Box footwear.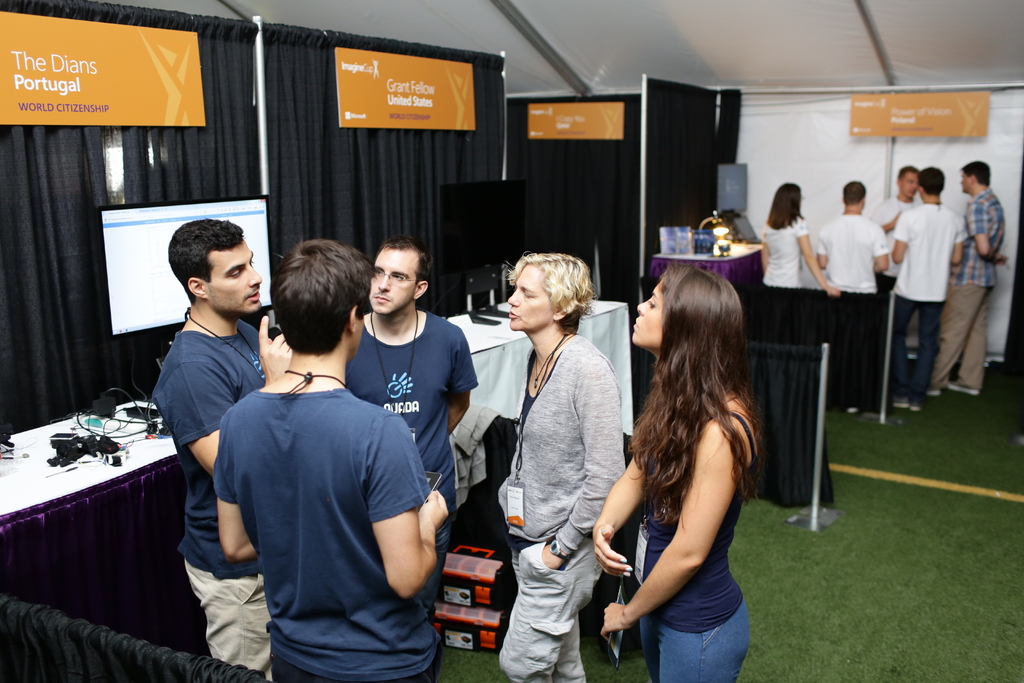
<bbox>927, 384, 942, 396</bbox>.
